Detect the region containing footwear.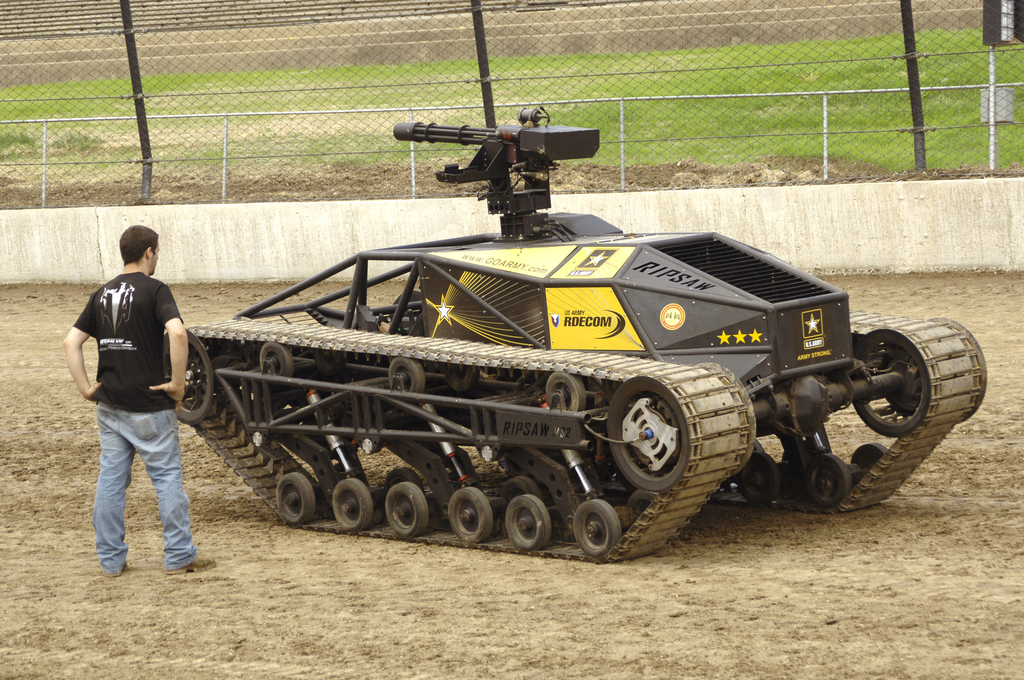
box=[168, 555, 218, 573].
